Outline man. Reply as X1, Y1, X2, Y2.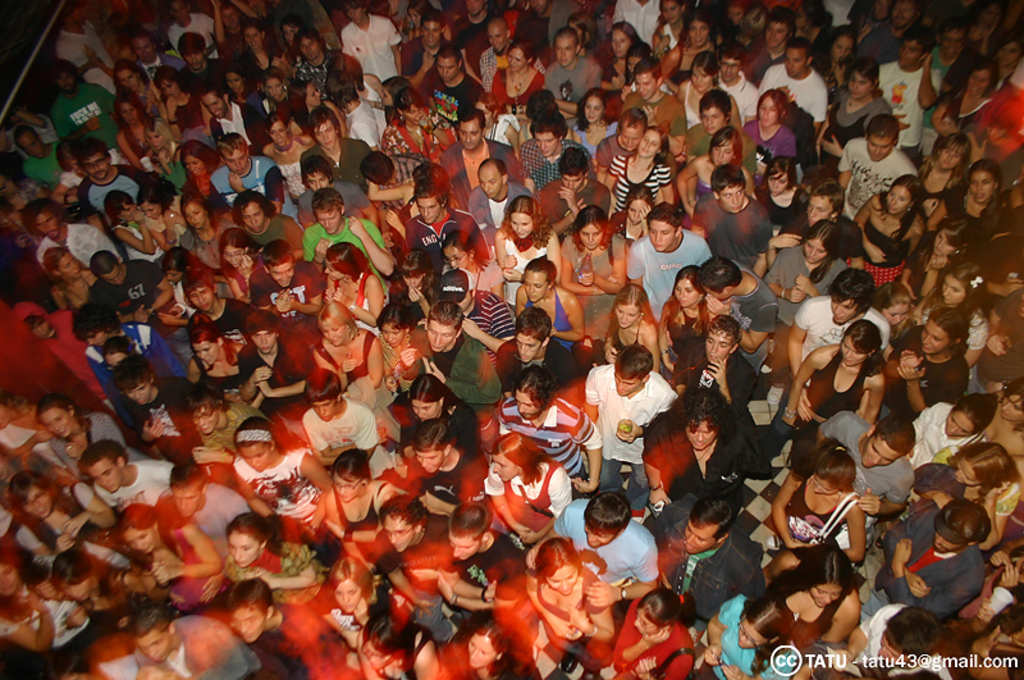
128, 29, 188, 77.
